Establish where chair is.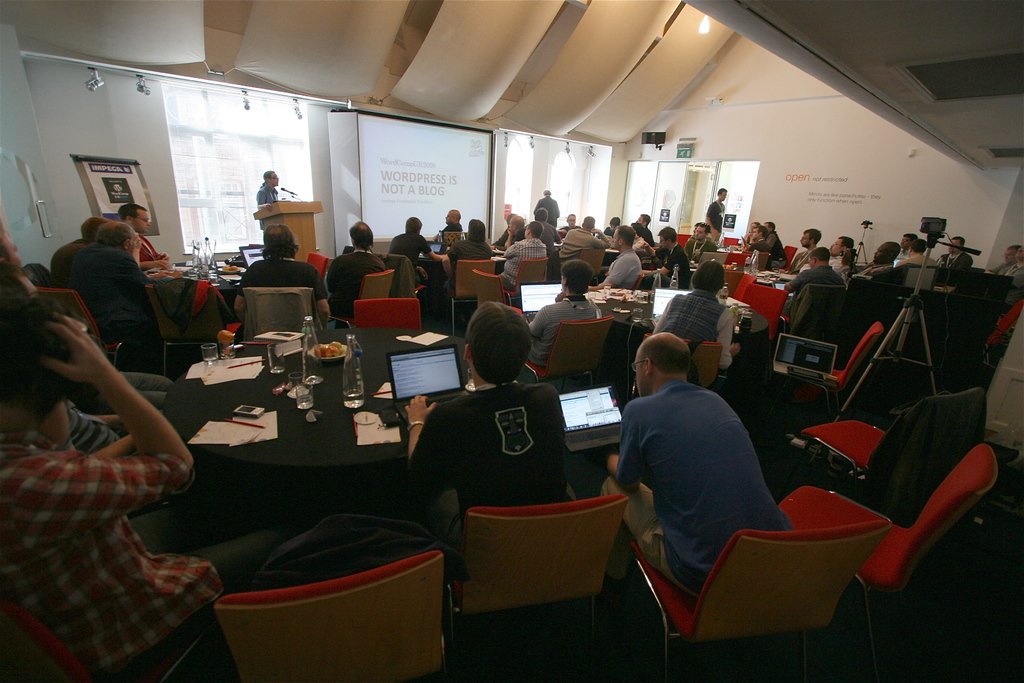
Established at bbox(215, 546, 451, 682).
